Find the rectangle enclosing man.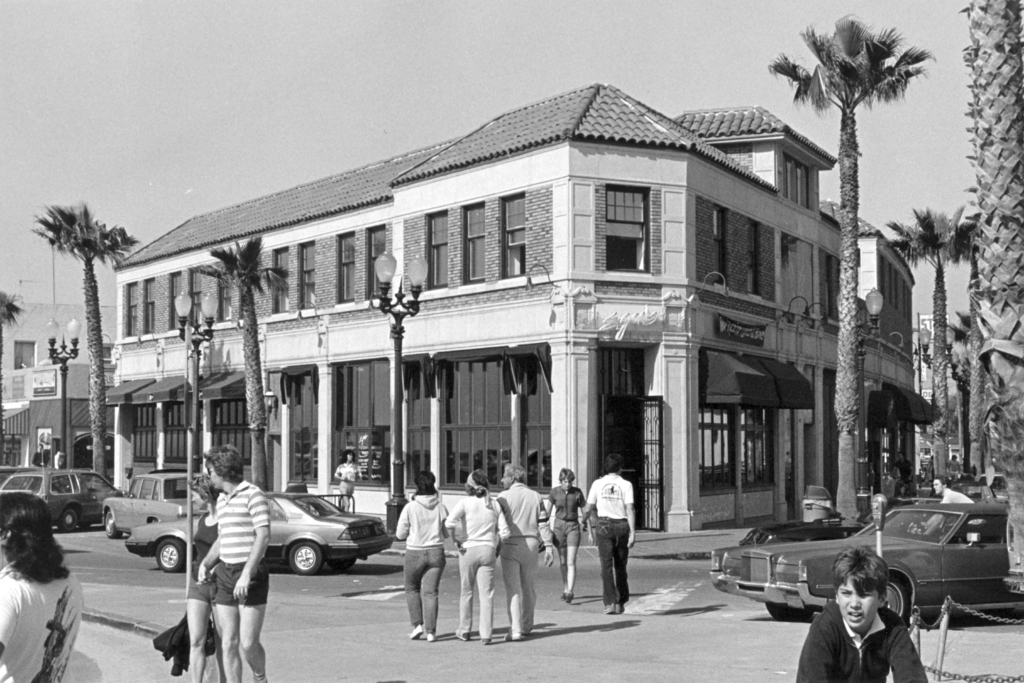
x1=582, y1=456, x2=637, y2=616.
